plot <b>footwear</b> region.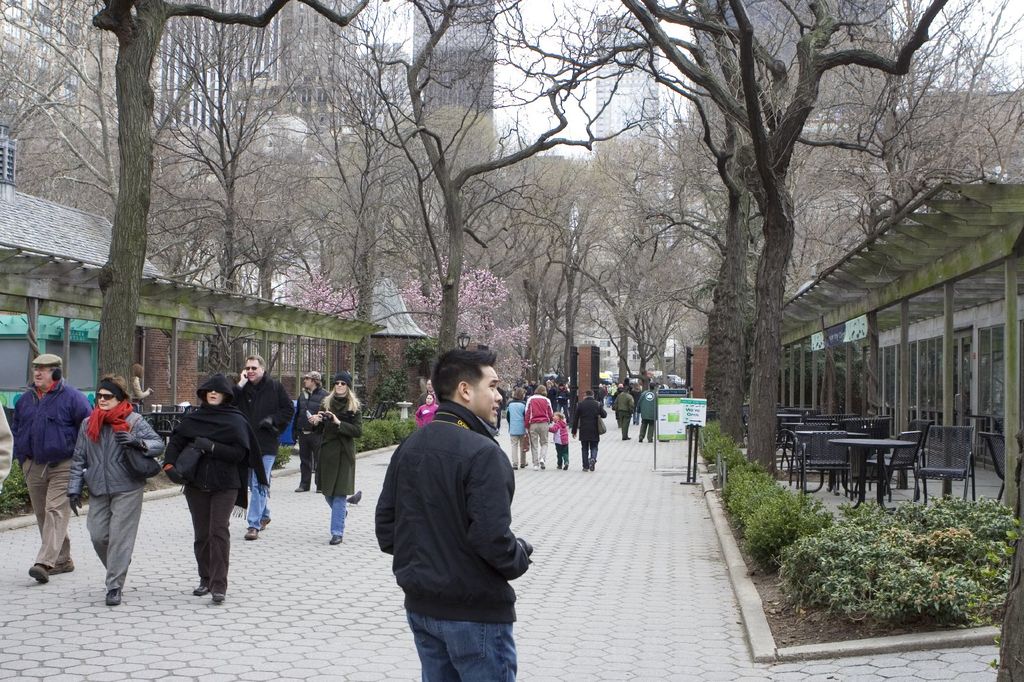
Plotted at pyautogui.locateOnScreen(191, 582, 208, 596).
